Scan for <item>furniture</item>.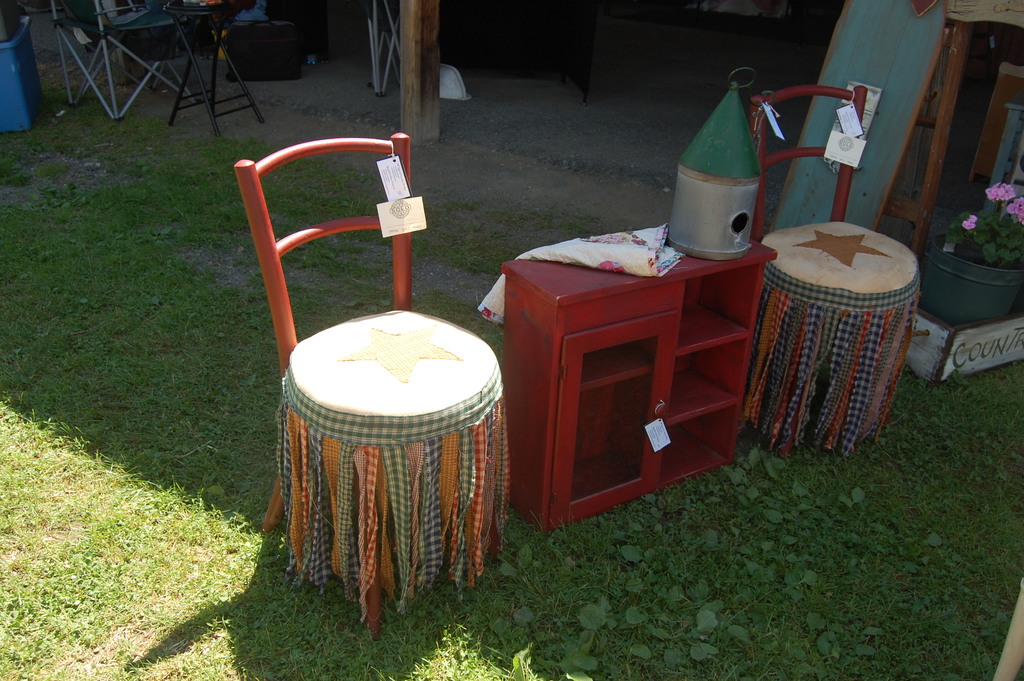
Scan result: box=[161, 0, 267, 138].
